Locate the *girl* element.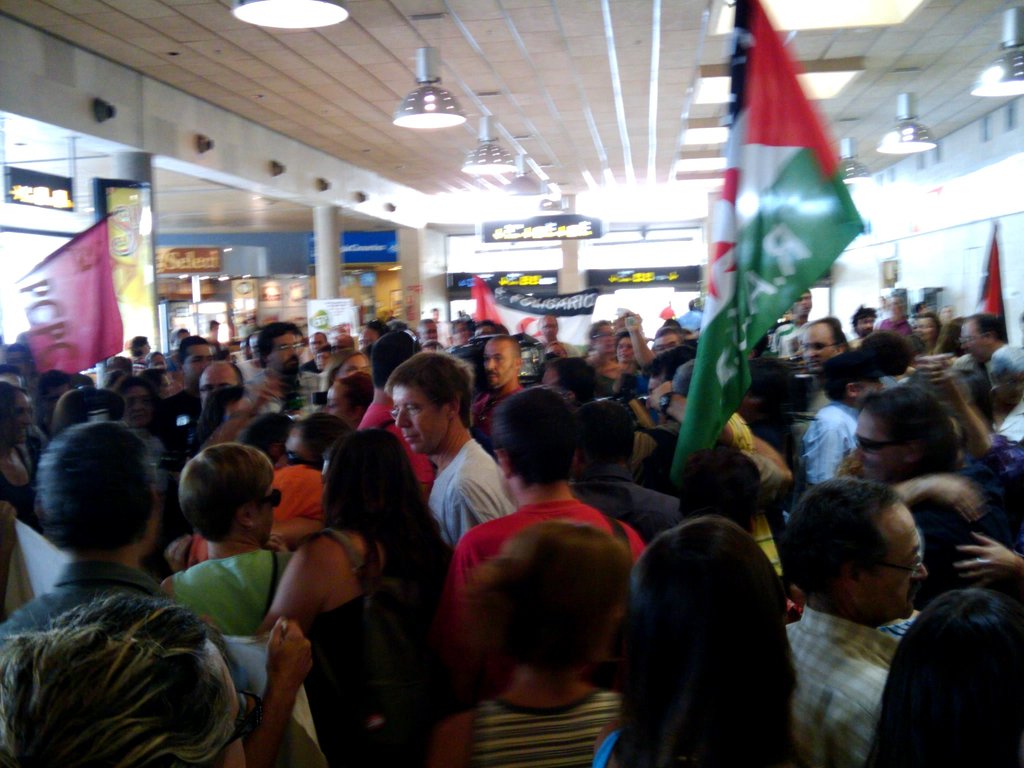
Element bbox: 271:428:435:761.
